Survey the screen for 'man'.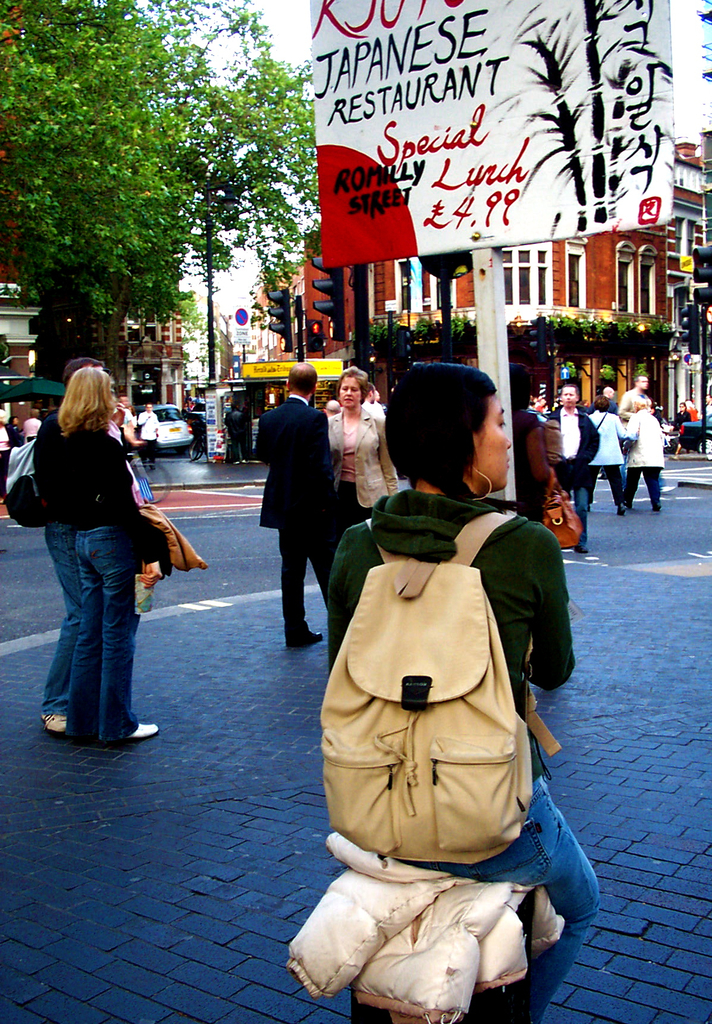
Survey found: (247, 364, 344, 643).
